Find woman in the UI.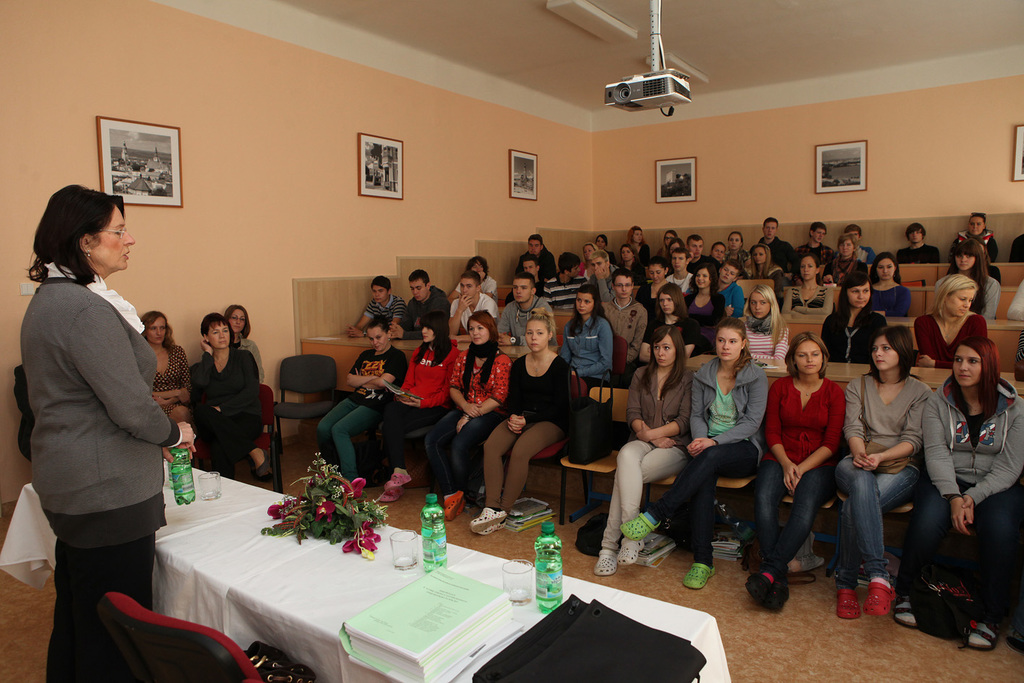
UI element at 423:308:513:517.
